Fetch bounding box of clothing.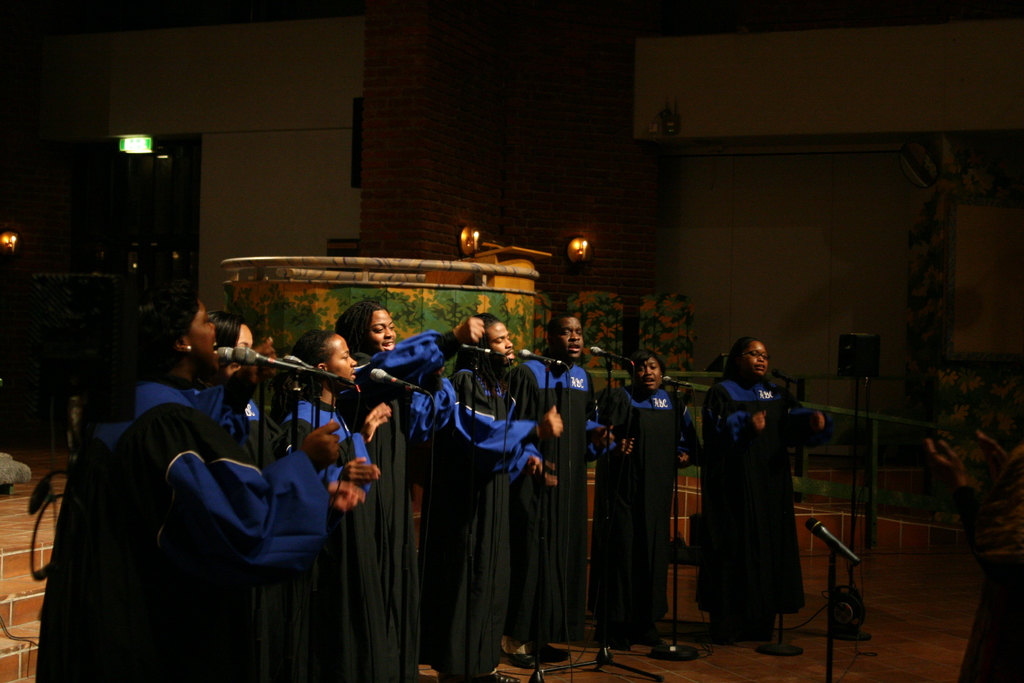
Bbox: [left=205, top=375, right=282, bottom=468].
